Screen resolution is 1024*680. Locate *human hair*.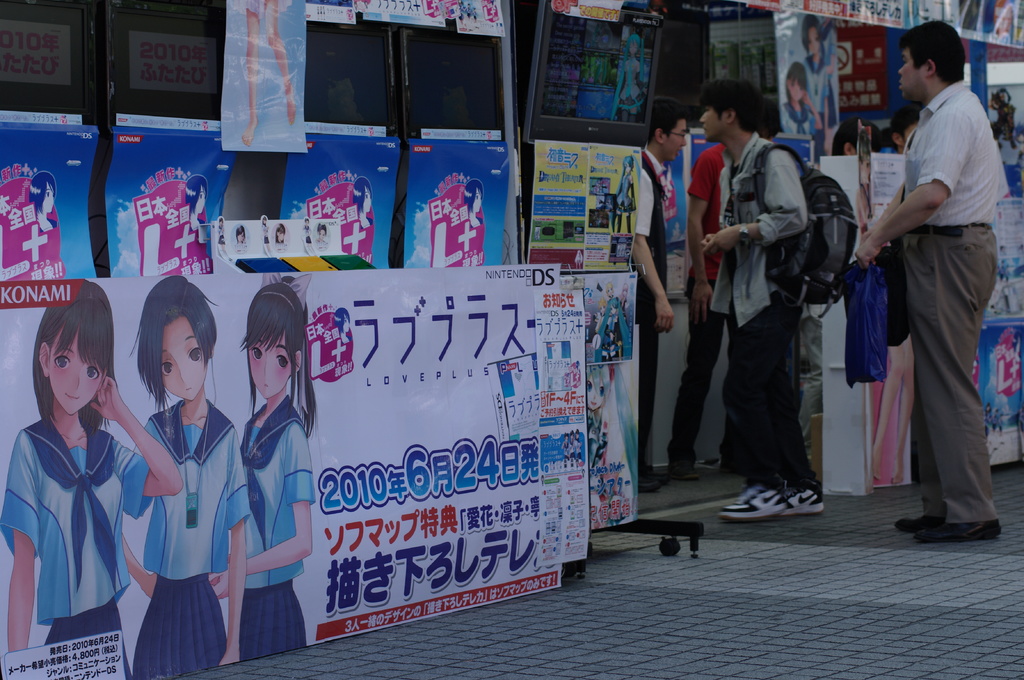
detection(830, 116, 883, 155).
